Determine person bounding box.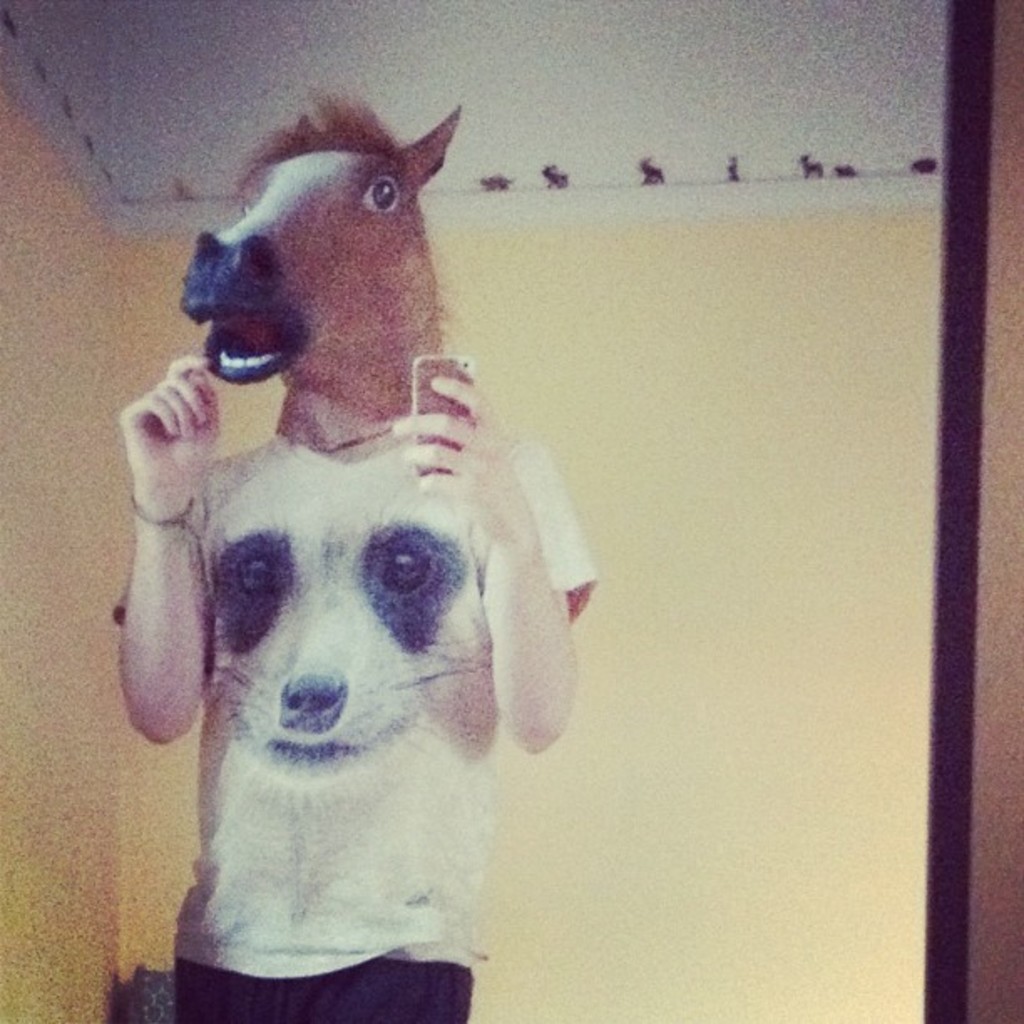
Determined: [112, 92, 592, 1022].
